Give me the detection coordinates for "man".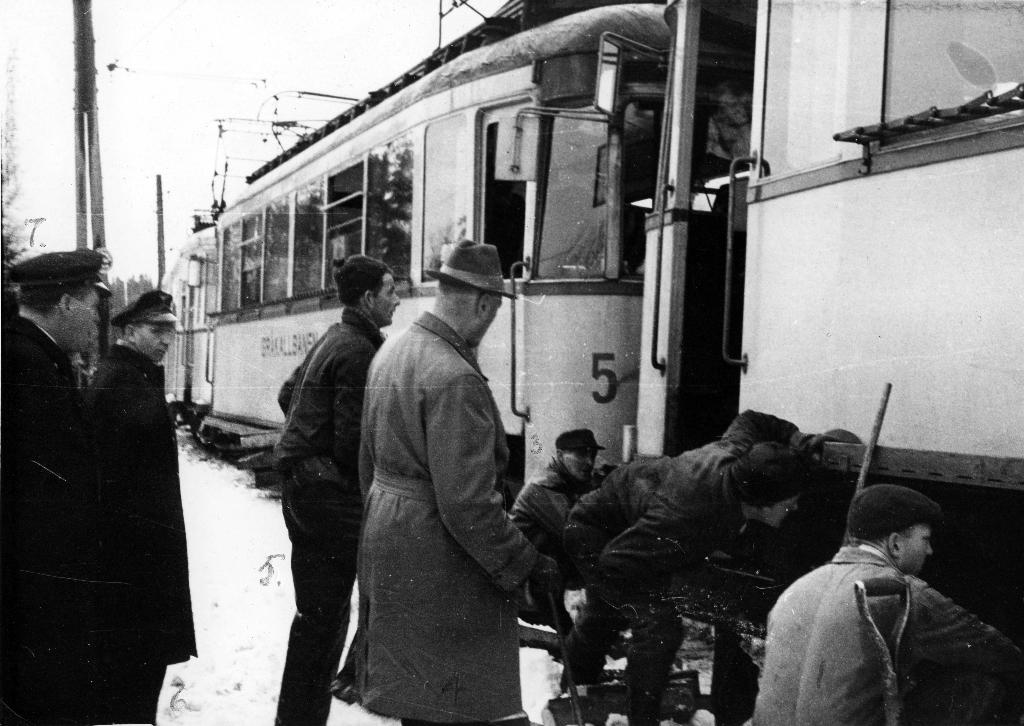
(left=335, top=238, right=550, bottom=725).
